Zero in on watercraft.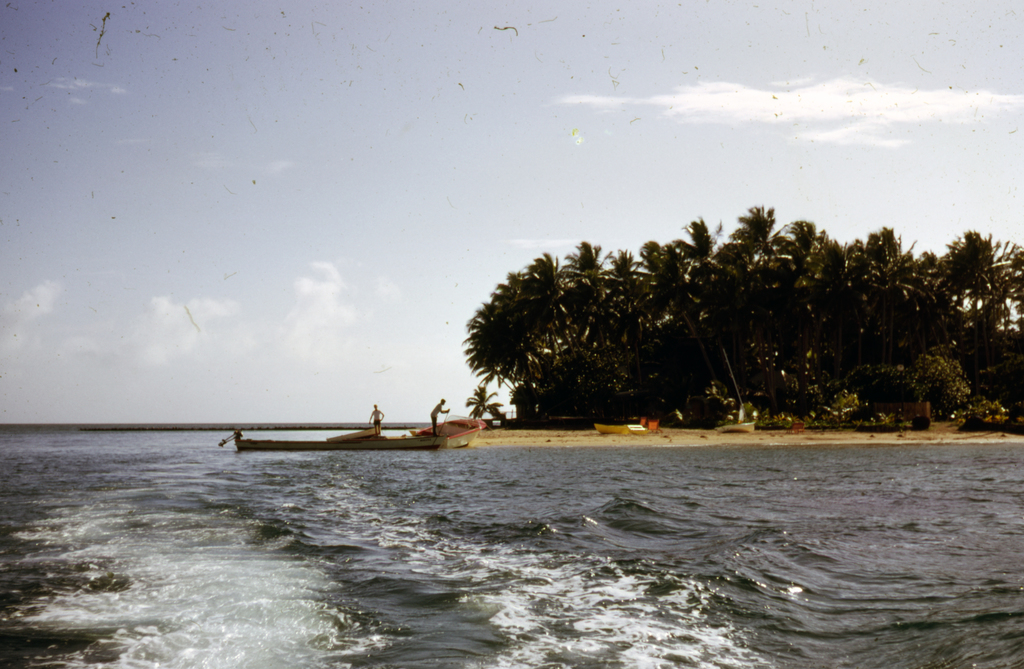
Zeroed in: locate(417, 419, 488, 454).
